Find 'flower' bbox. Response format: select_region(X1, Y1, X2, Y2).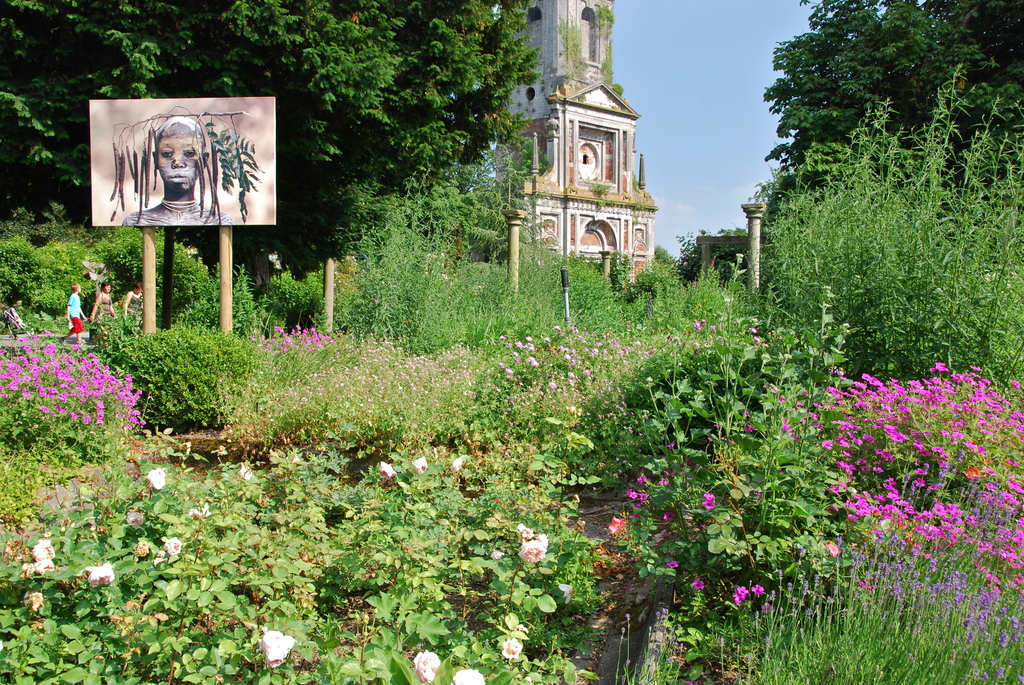
select_region(556, 578, 582, 607).
